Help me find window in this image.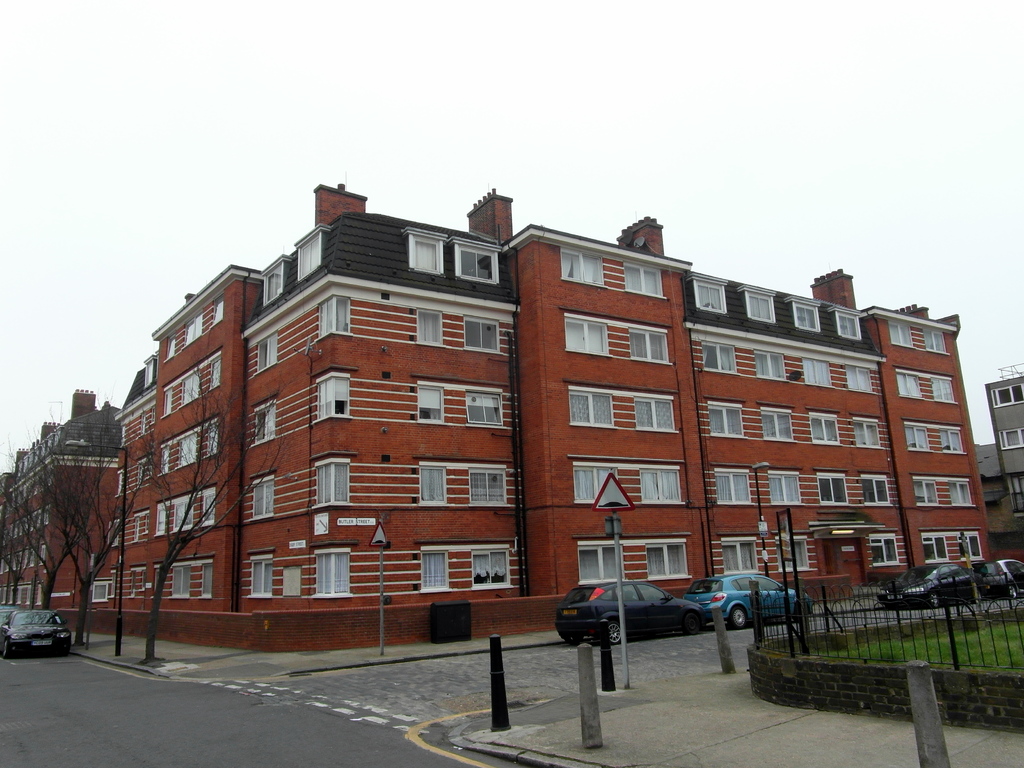
Found it: 248:554:276:600.
